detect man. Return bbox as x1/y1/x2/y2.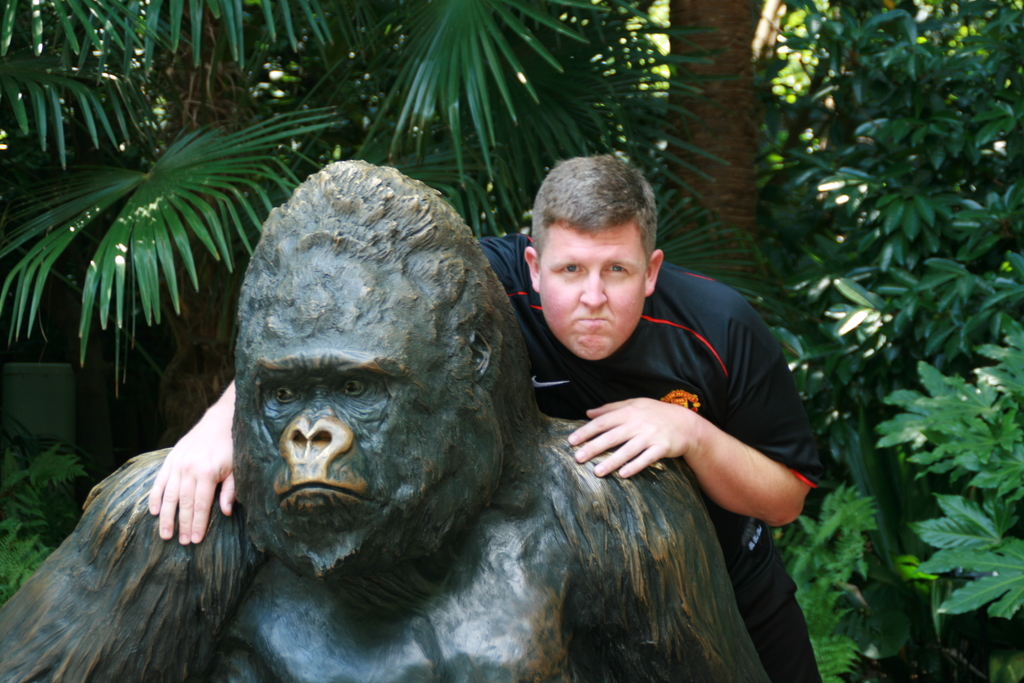
237/142/804/663.
